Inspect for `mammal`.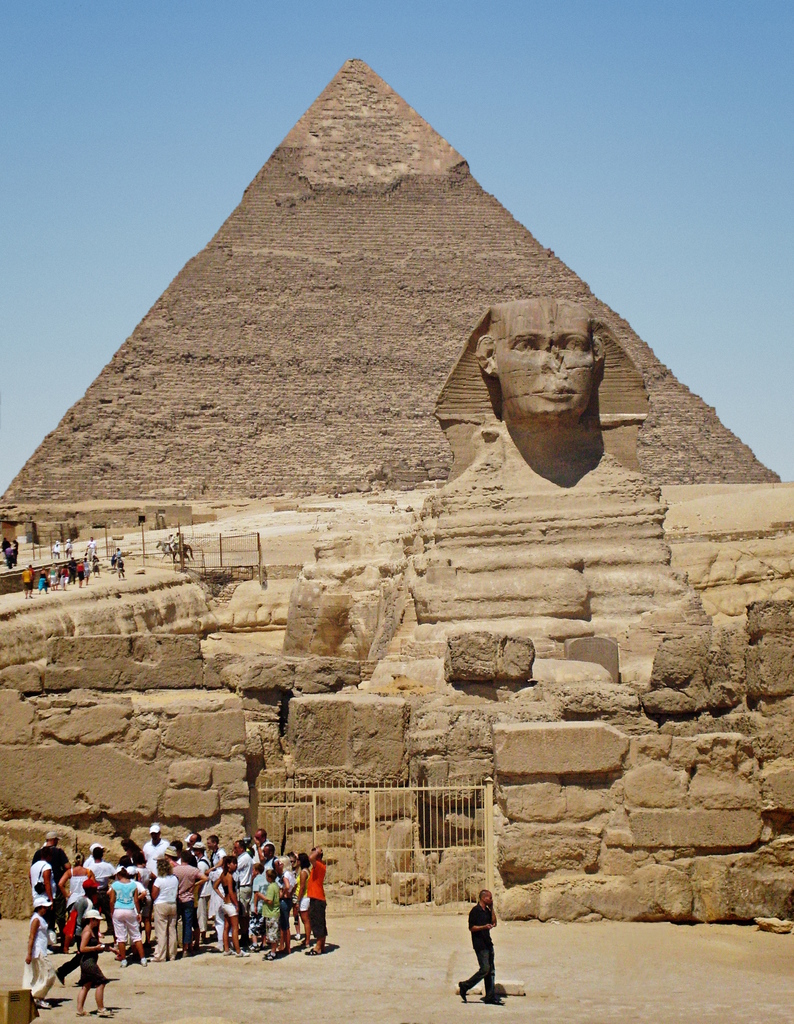
Inspection: (x1=52, y1=540, x2=61, y2=556).
